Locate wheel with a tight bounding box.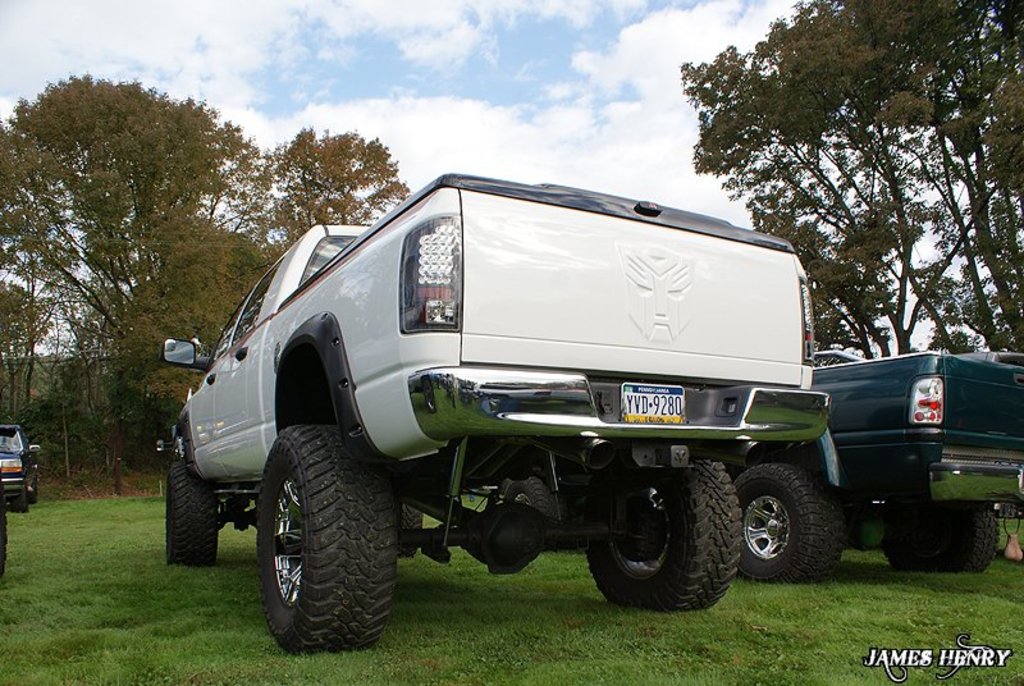
x1=876, y1=488, x2=1010, y2=572.
